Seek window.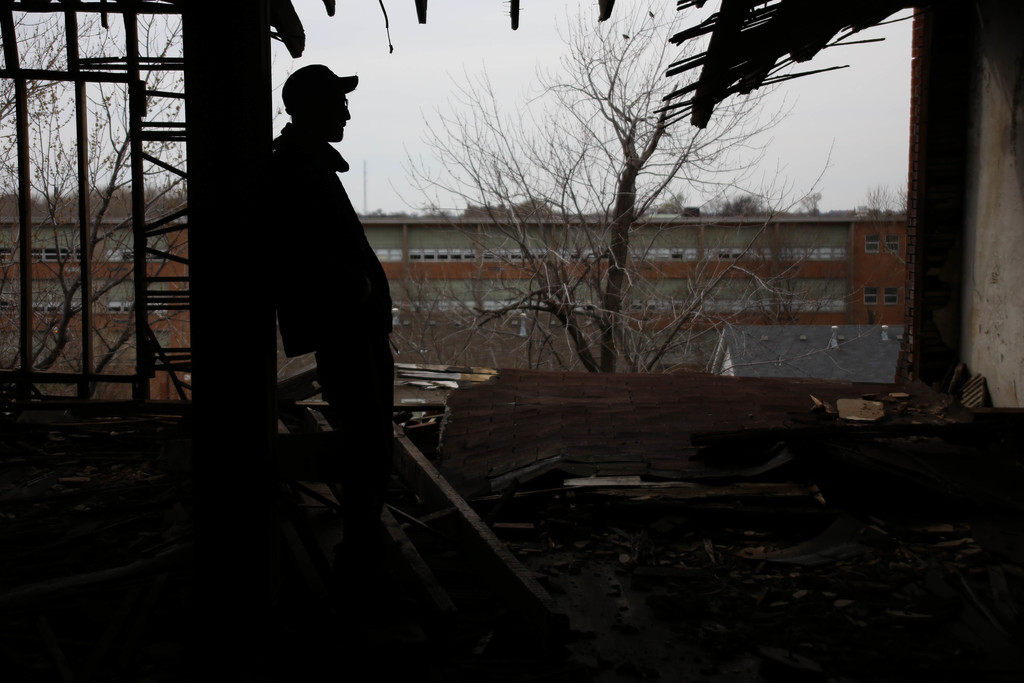
region(863, 286, 881, 304).
